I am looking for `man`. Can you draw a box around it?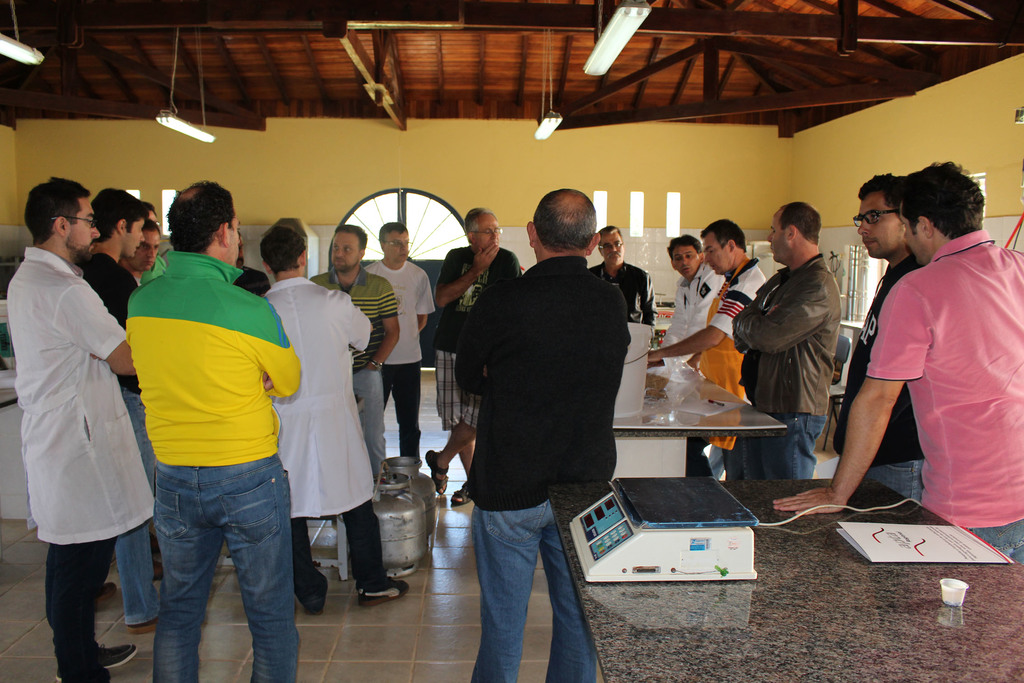
Sure, the bounding box is (x1=656, y1=238, x2=722, y2=350).
